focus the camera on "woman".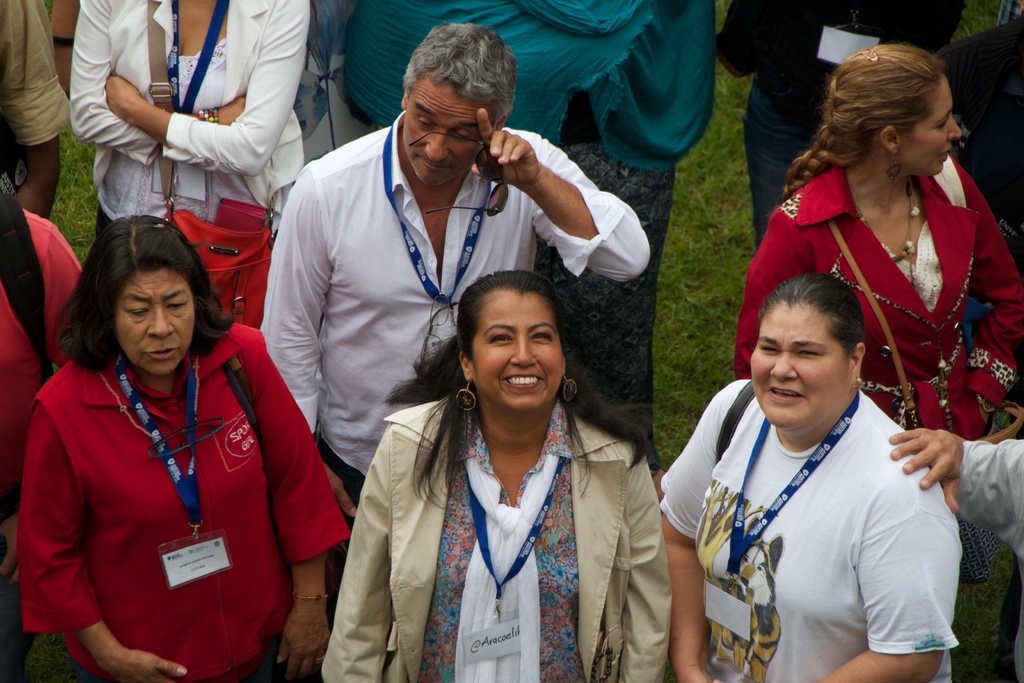
Focus region: [15,195,294,682].
